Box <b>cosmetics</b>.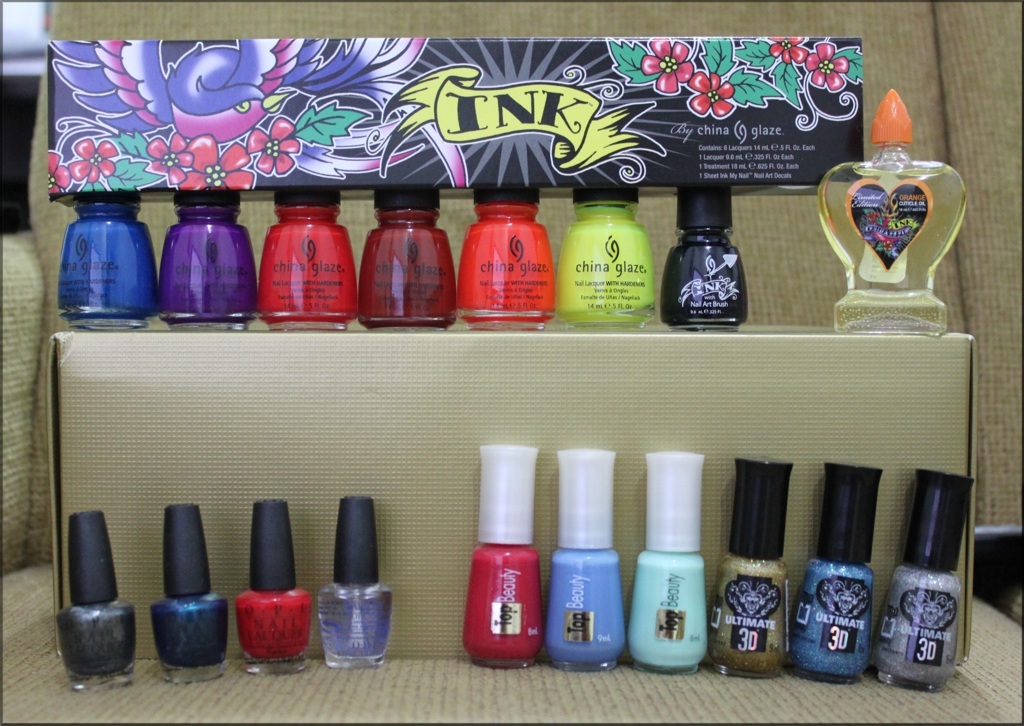
(57, 192, 160, 329).
